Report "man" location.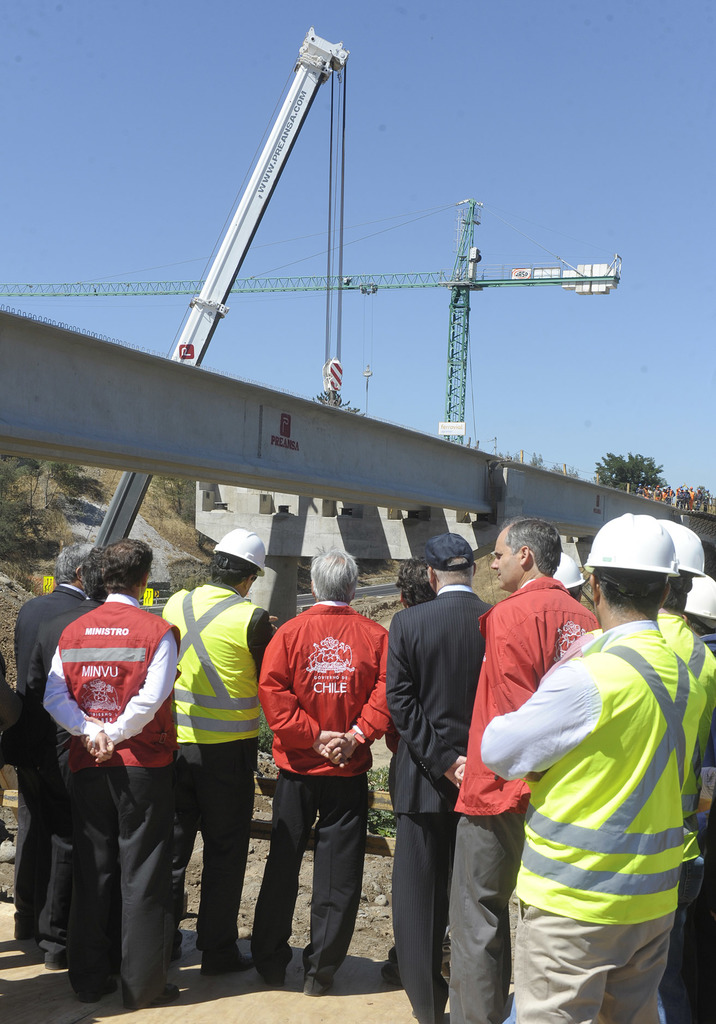
Report: (left=478, top=510, right=702, bottom=1023).
